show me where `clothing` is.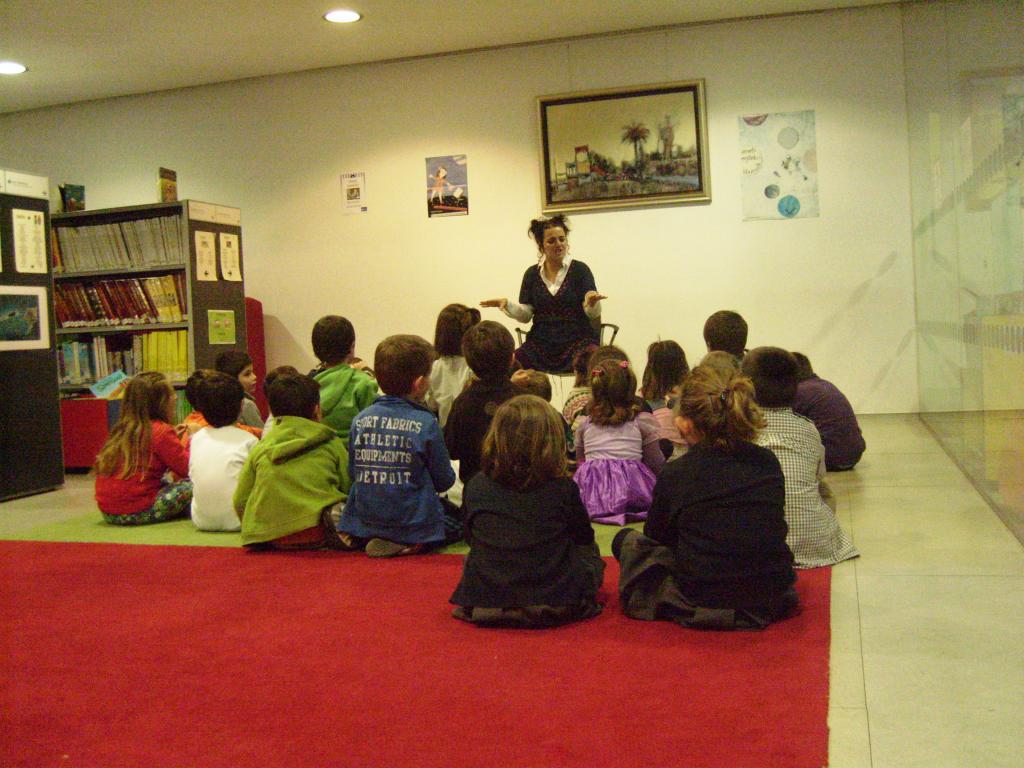
`clothing` is at left=566, top=406, right=668, bottom=521.
